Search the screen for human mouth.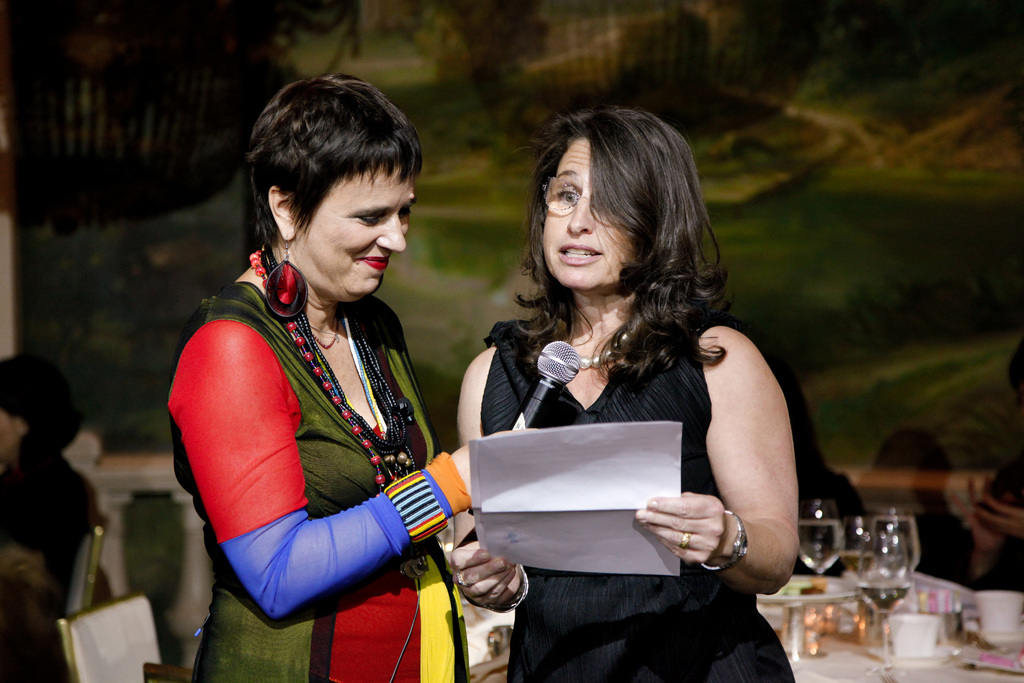
Found at left=556, top=233, right=605, bottom=273.
